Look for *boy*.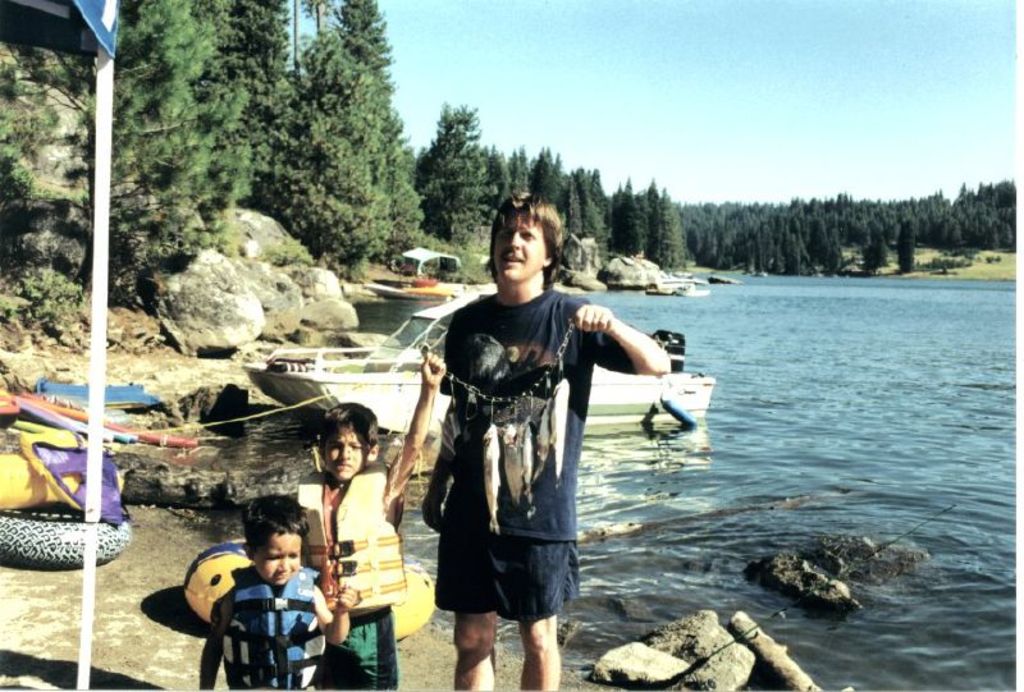
Found: pyautogui.locateOnScreen(192, 496, 365, 691).
